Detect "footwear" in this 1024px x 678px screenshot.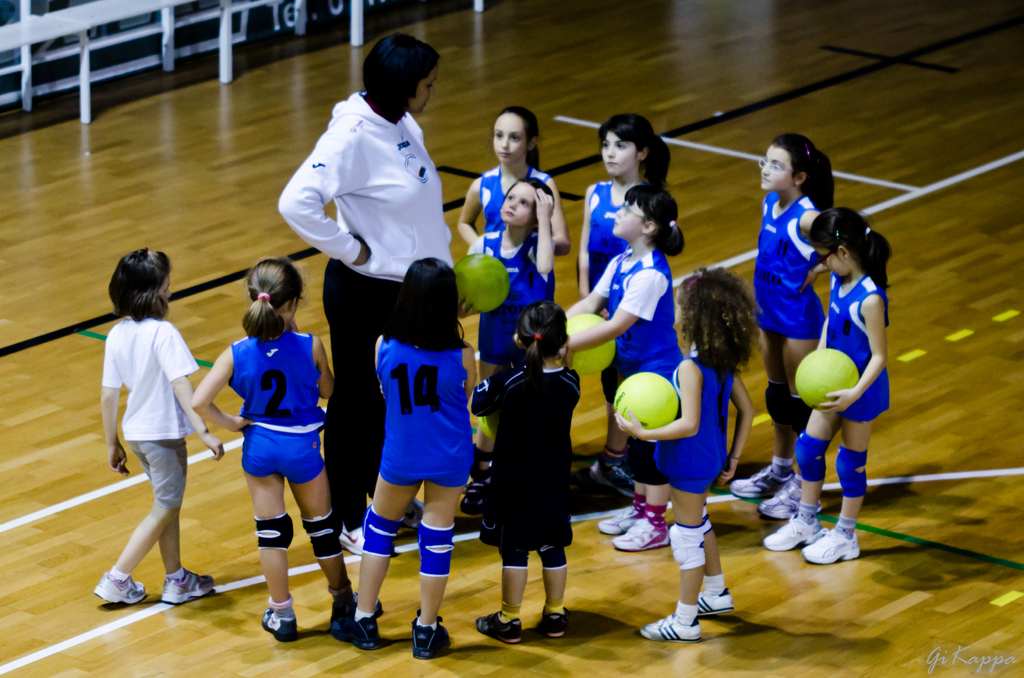
Detection: {"x1": 808, "y1": 525, "x2": 863, "y2": 561}.
